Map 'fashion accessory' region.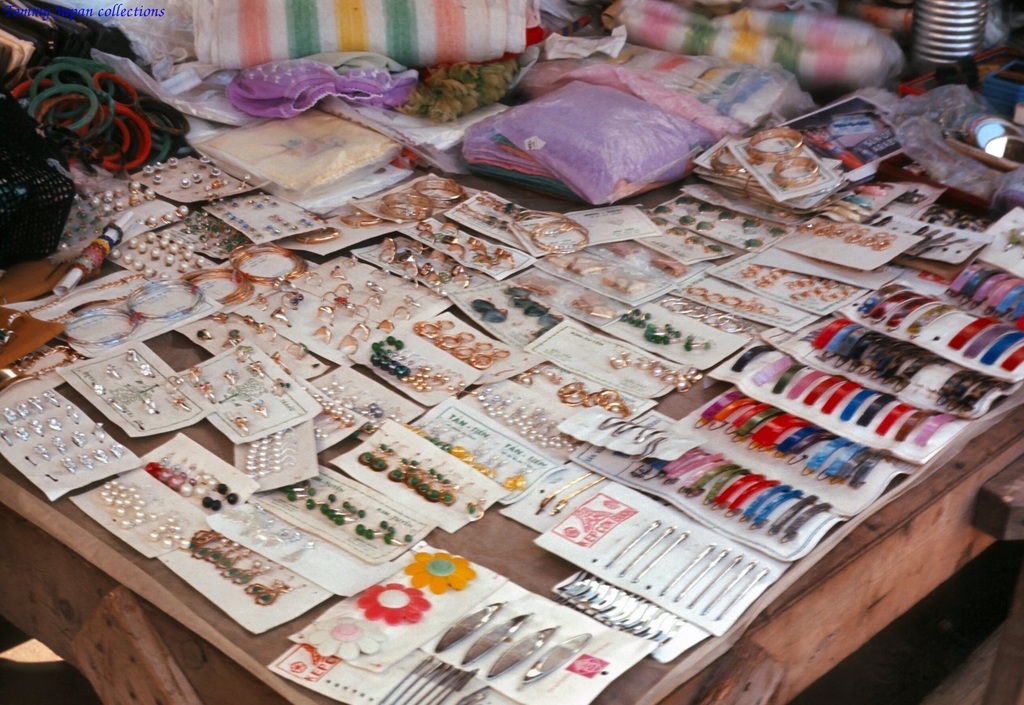
Mapped to box=[739, 216, 764, 233].
